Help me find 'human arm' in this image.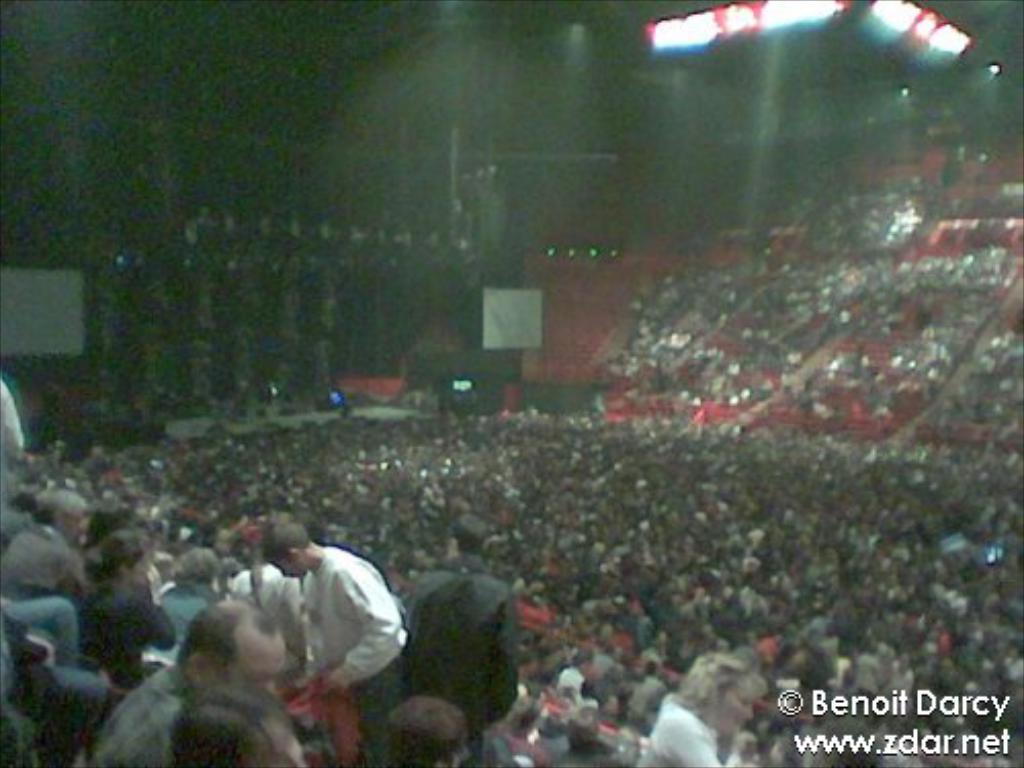
Found it: bbox=(287, 575, 307, 635).
